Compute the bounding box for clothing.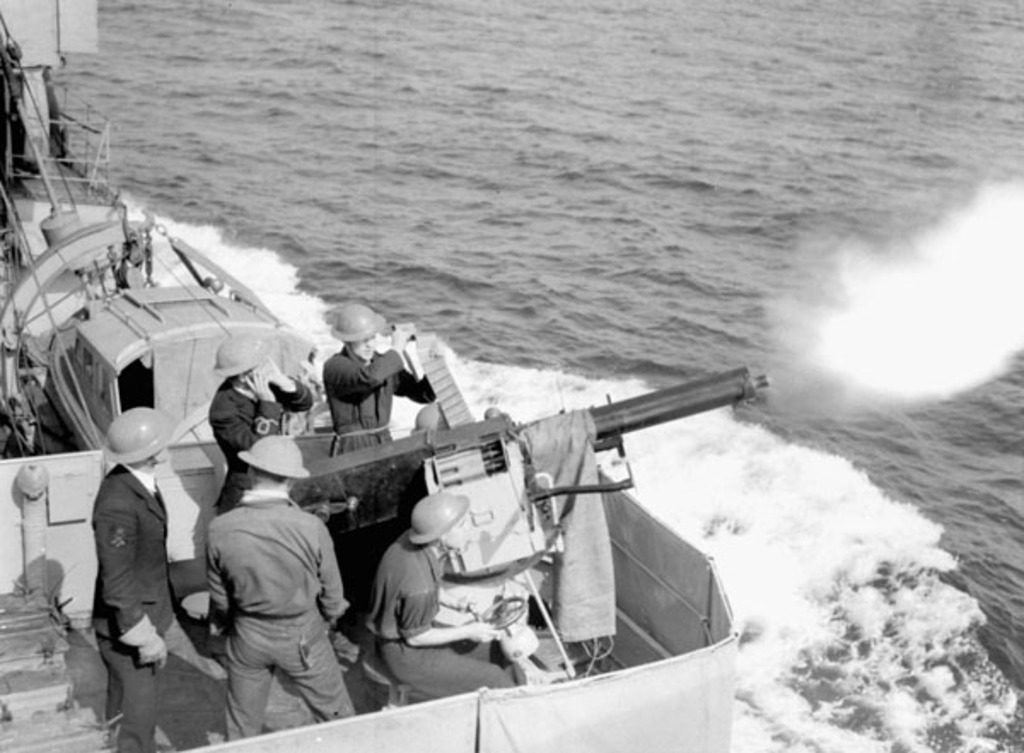
(x1=84, y1=405, x2=174, y2=751).
